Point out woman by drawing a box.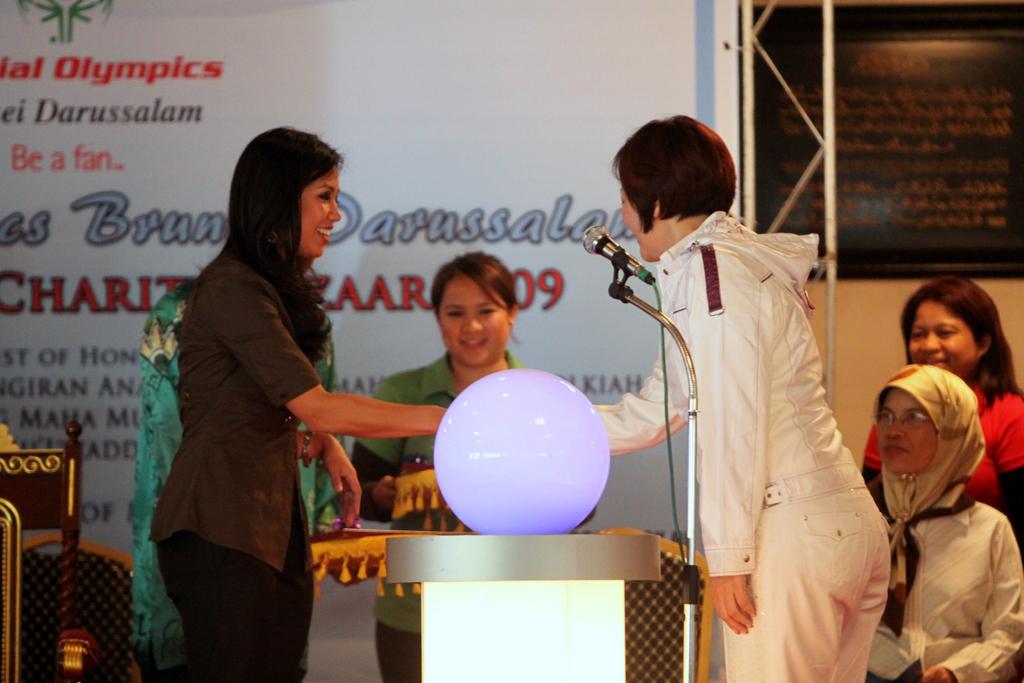
left=863, top=268, right=1023, bottom=560.
